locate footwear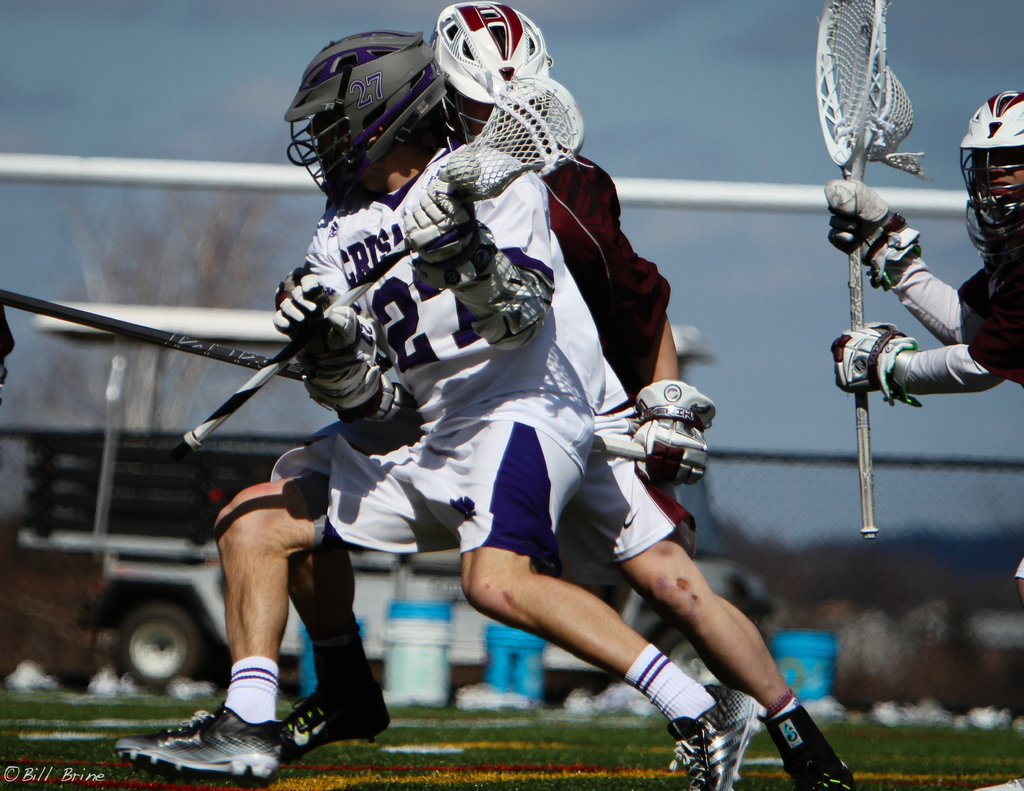
[x1=282, y1=687, x2=397, y2=762]
